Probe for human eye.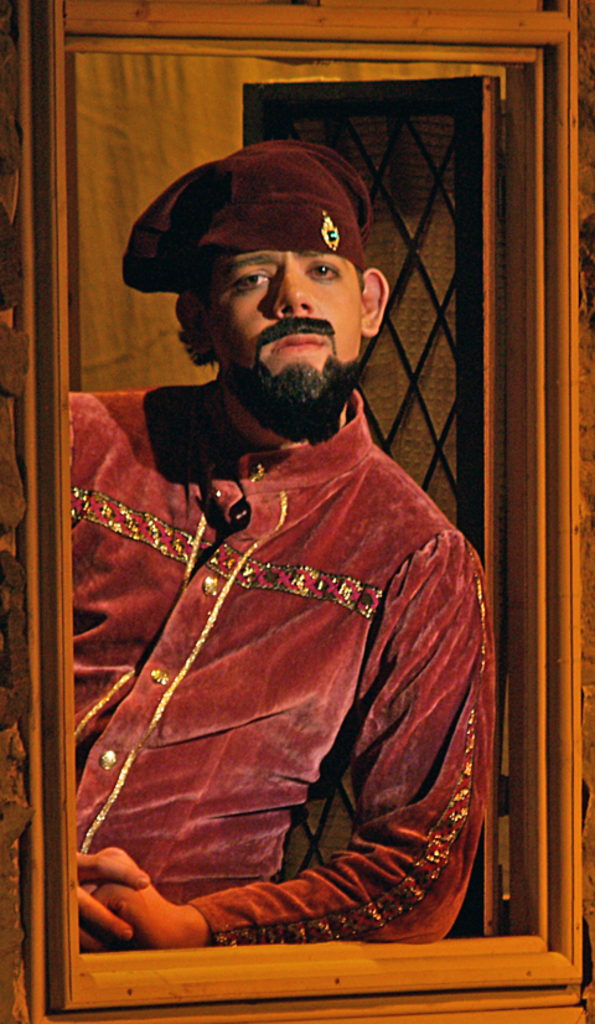
Probe result: [229, 271, 271, 296].
